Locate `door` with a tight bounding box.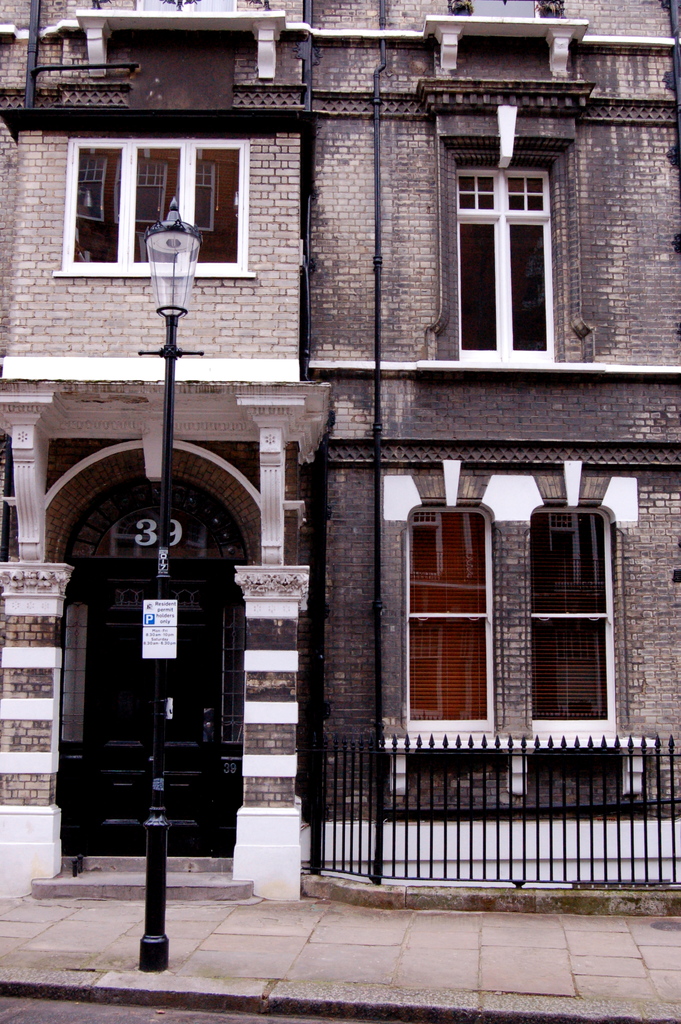
{"x1": 67, "y1": 561, "x2": 229, "y2": 848}.
